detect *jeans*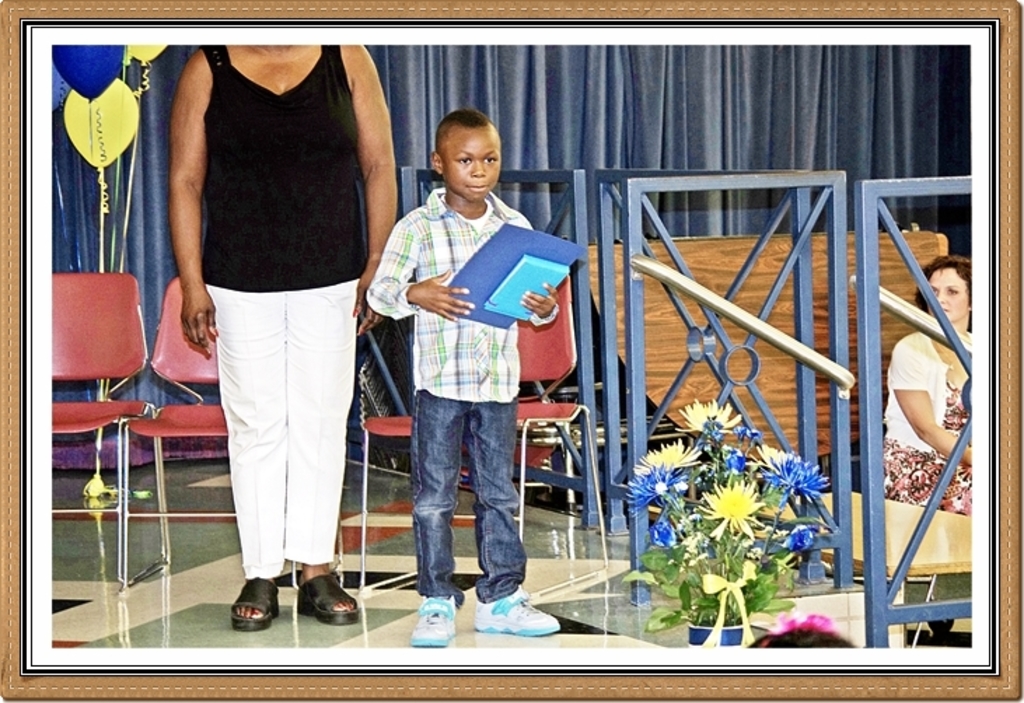
l=402, t=380, r=528, b=632
